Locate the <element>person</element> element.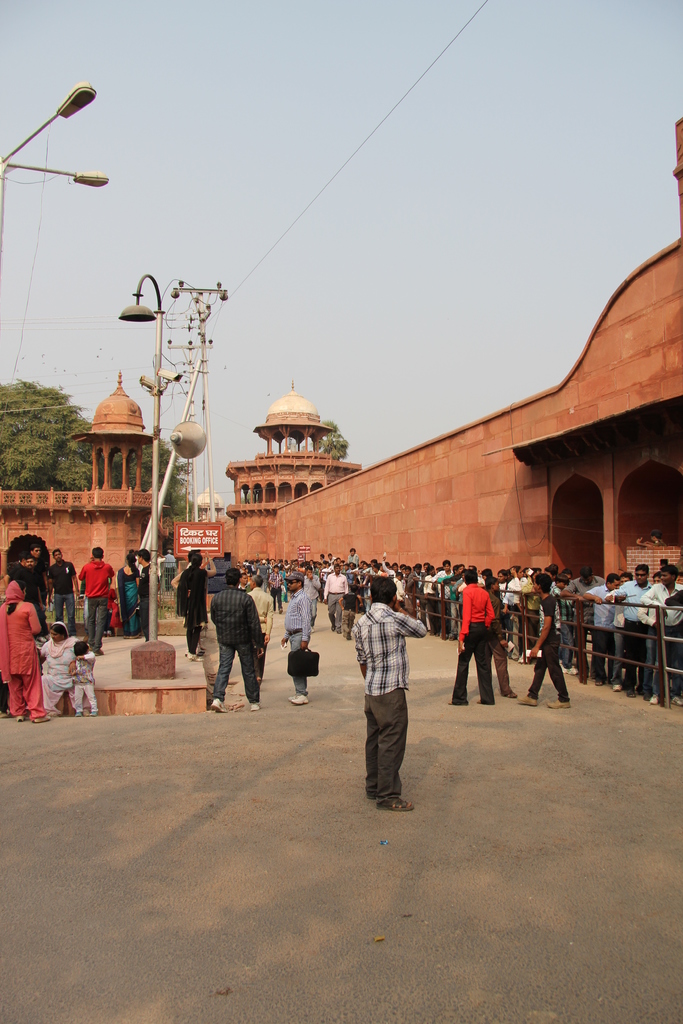
Element bbox: [280,570,313,705].
